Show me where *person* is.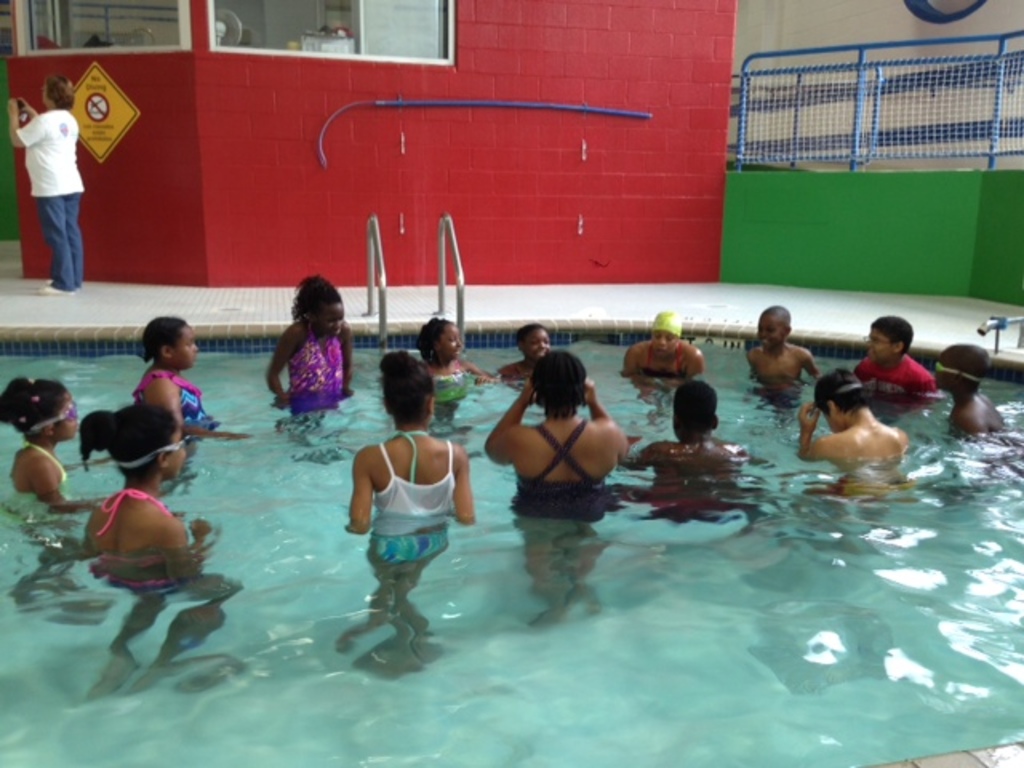
*person* is at (795, 362, 917, 493).
